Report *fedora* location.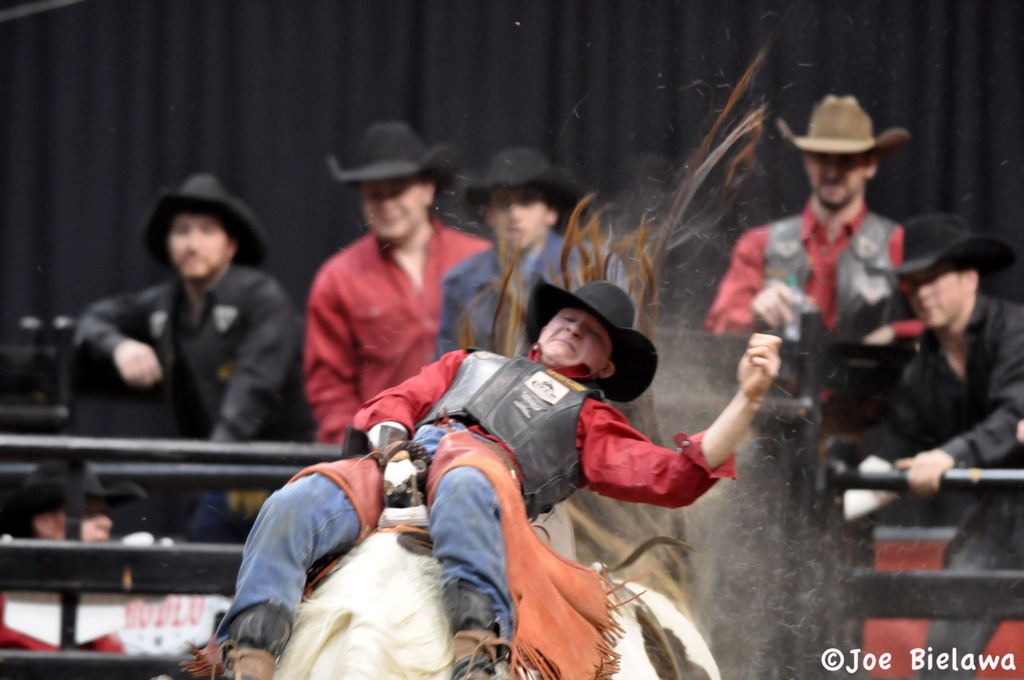
Report: box=[450, 146, 593, 213].
